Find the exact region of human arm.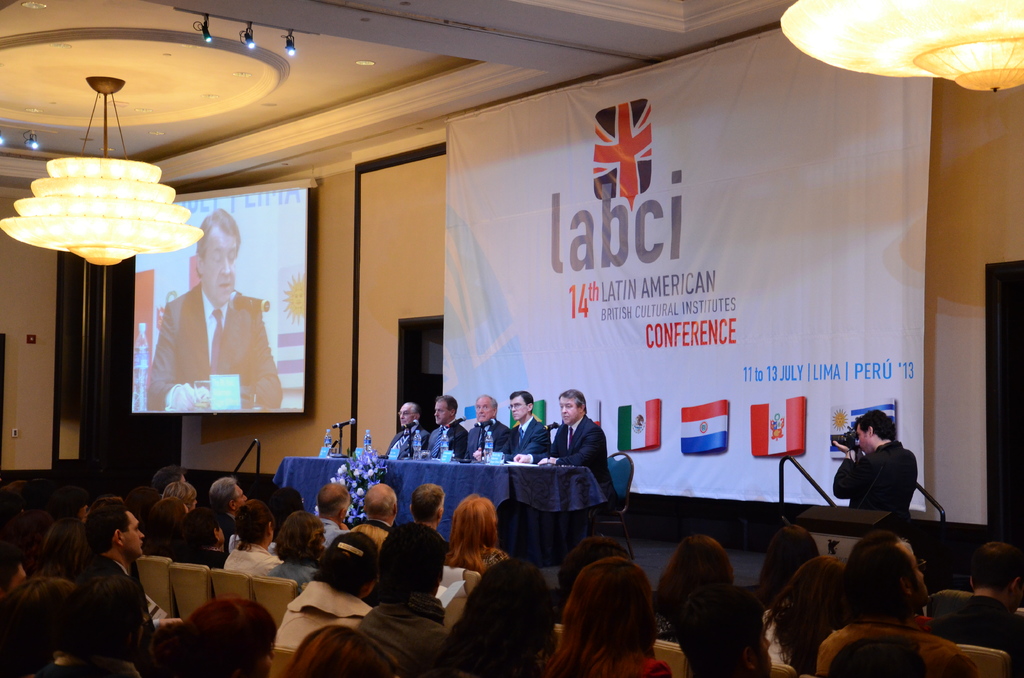
Exact region: 451, 426, 476, 473.
